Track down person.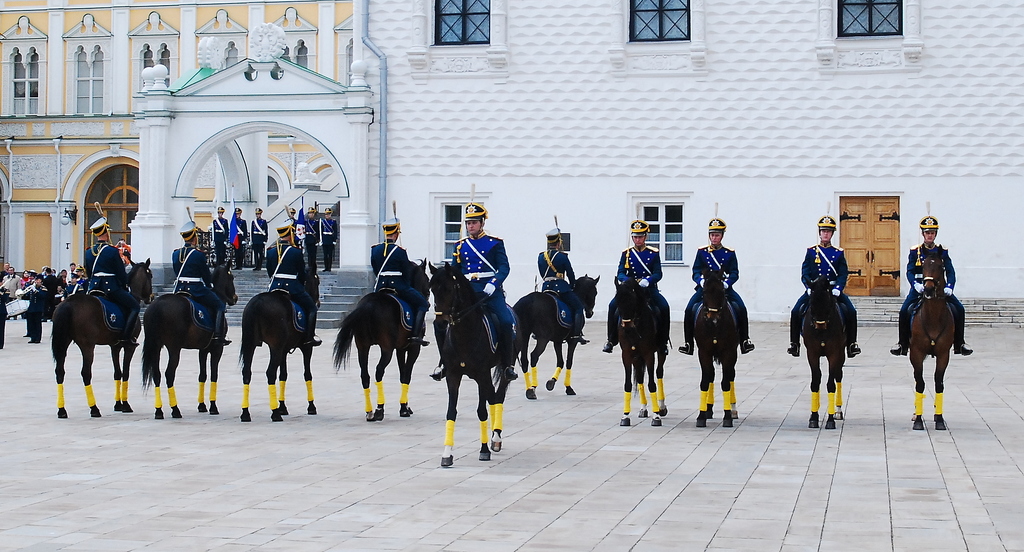
Tracked to box(890, 214, 974, 354).
